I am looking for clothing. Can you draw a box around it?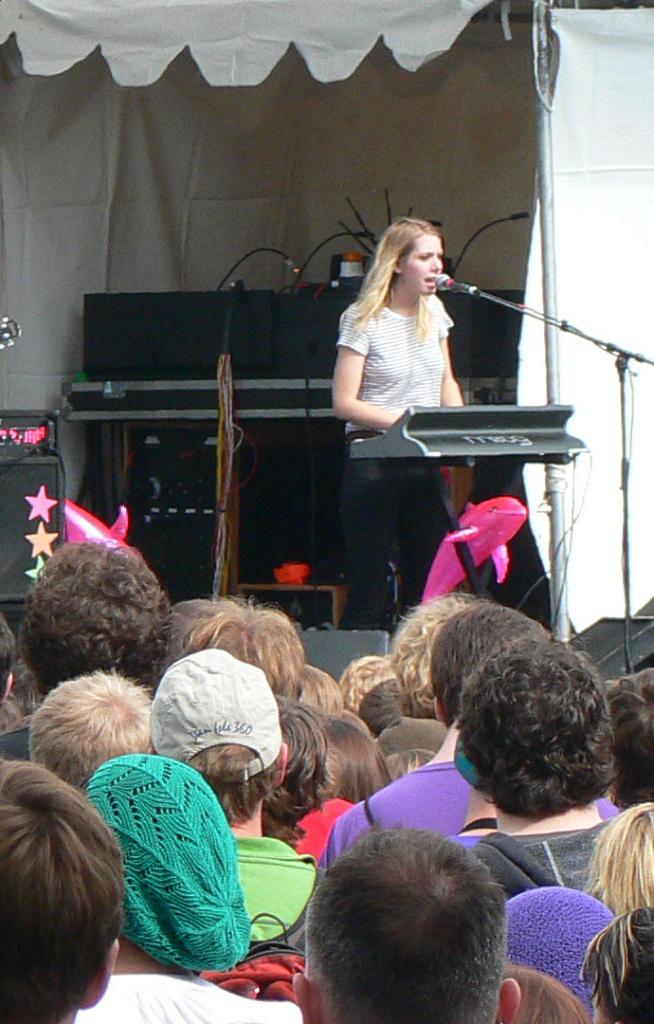
Sure, the bounding box is x1=462, y1=833, x2=610, y2=906.
